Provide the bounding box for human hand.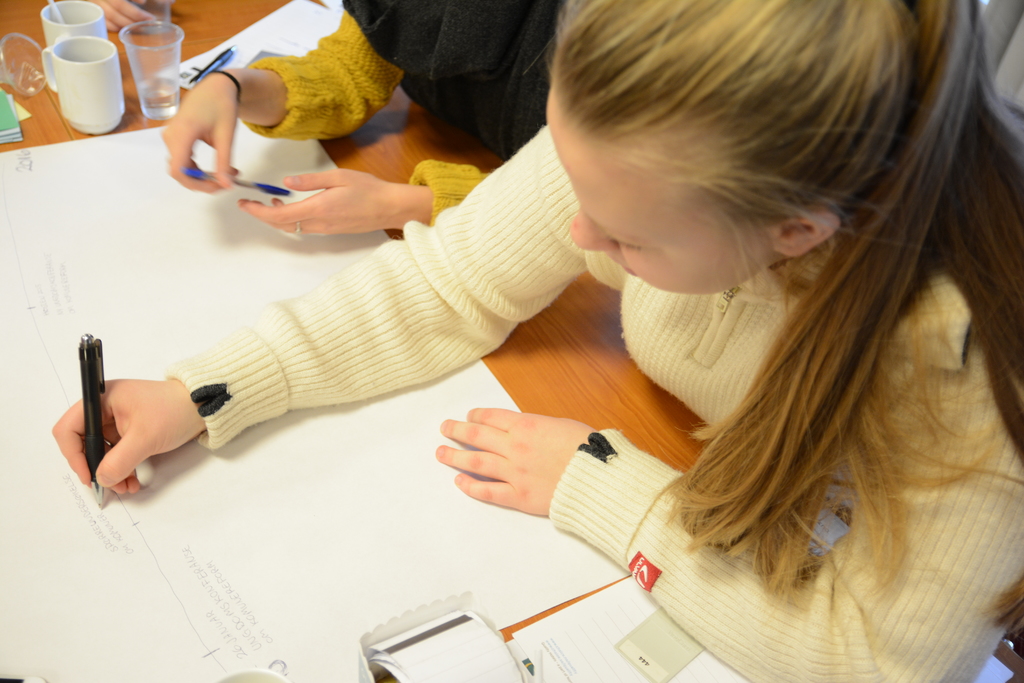
[161,69,241,193].
